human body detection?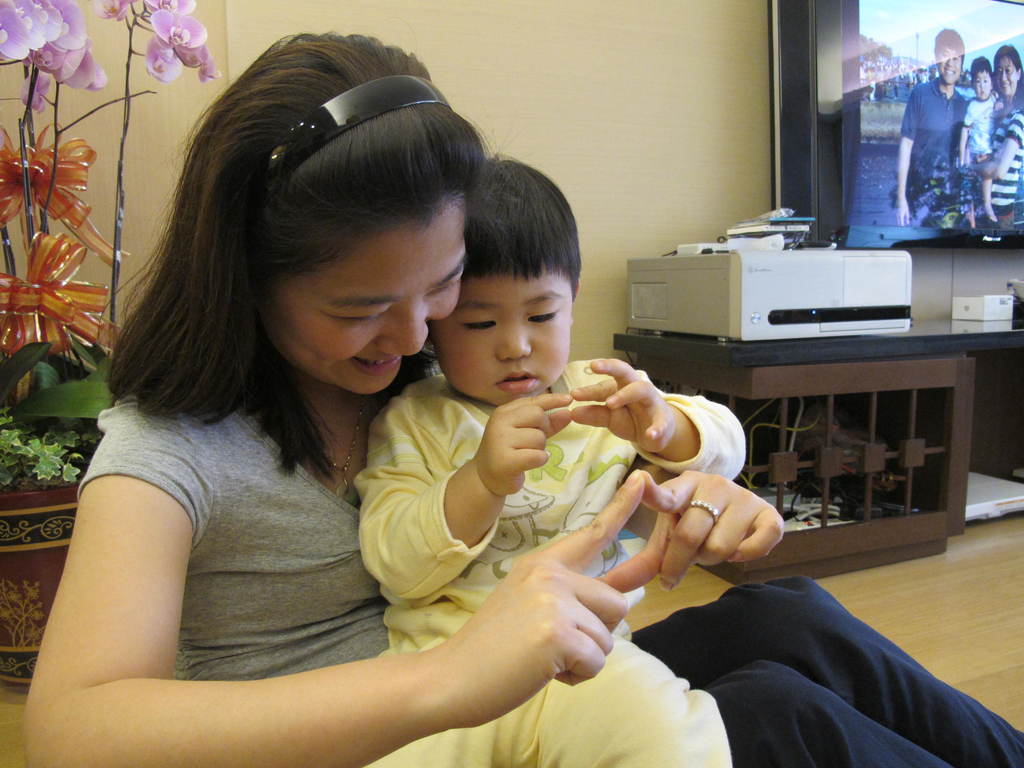
bbox(351, 351, 750, 767)
